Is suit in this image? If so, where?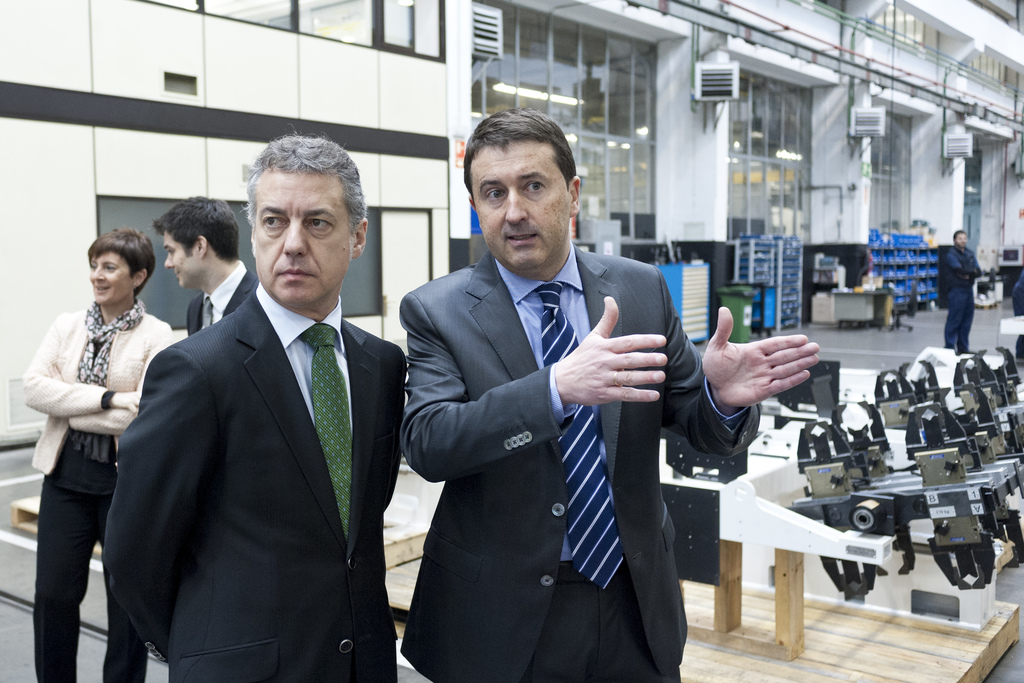
Yes, at Rect(941, 246, 982, 356).
